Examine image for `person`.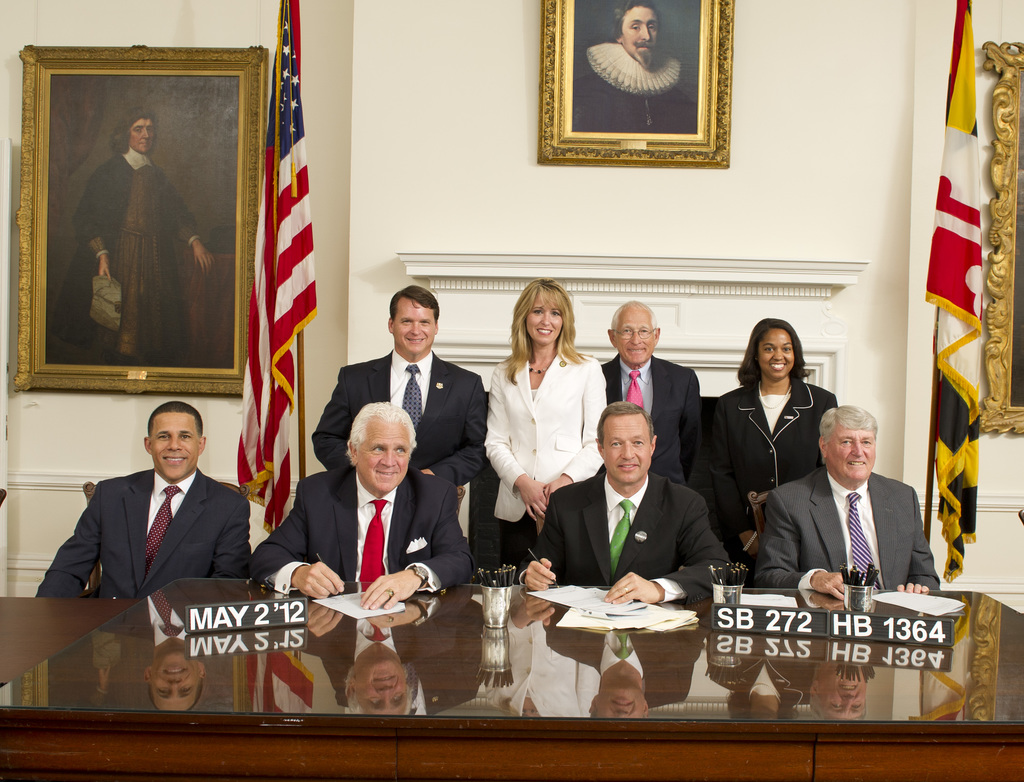
Examination result: bbox(303, 283, 491, 504).
